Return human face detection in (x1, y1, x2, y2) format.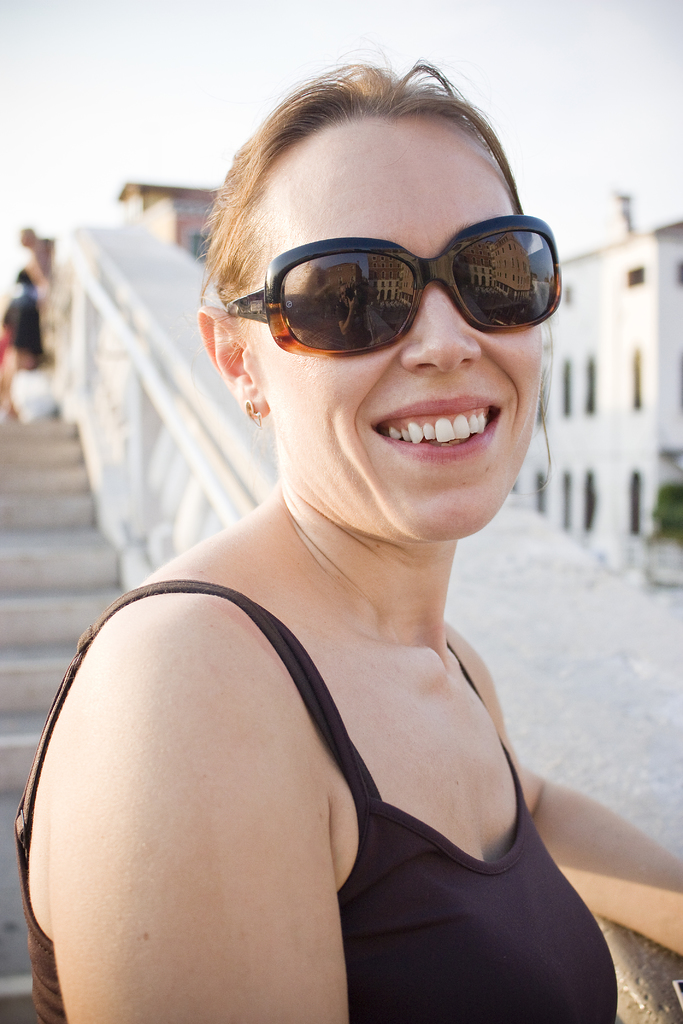
(252, 120, 546, 541).
